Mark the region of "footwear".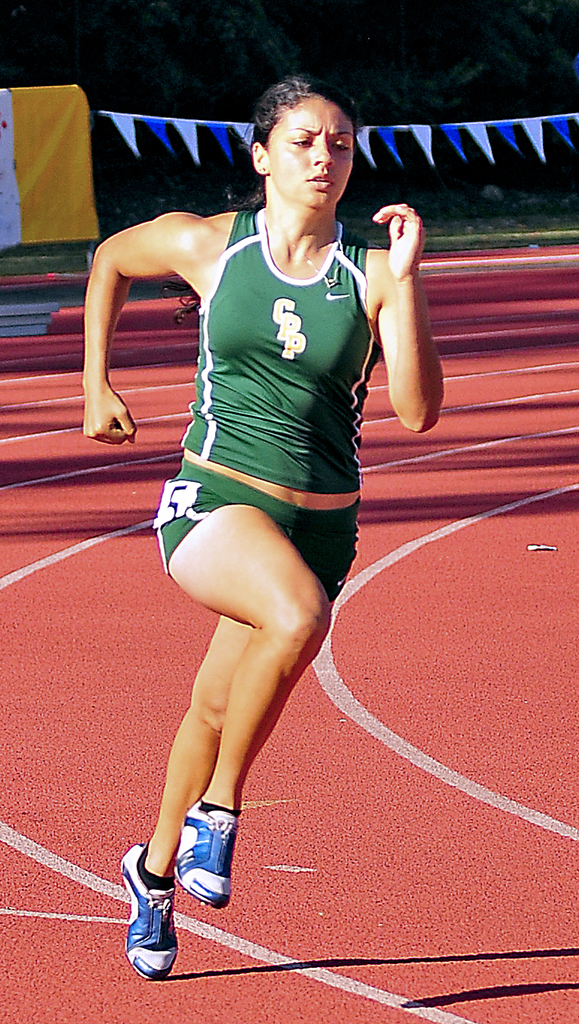
Region: 175/796/243/909.
